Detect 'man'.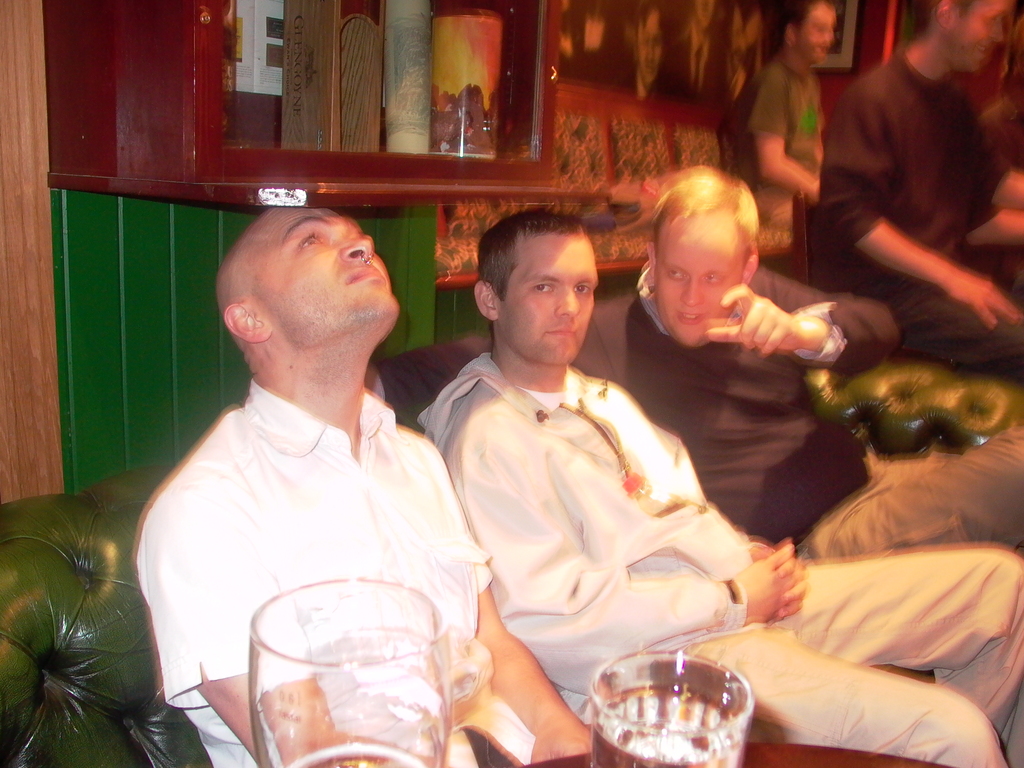
Detected at 734/0/840/212.
